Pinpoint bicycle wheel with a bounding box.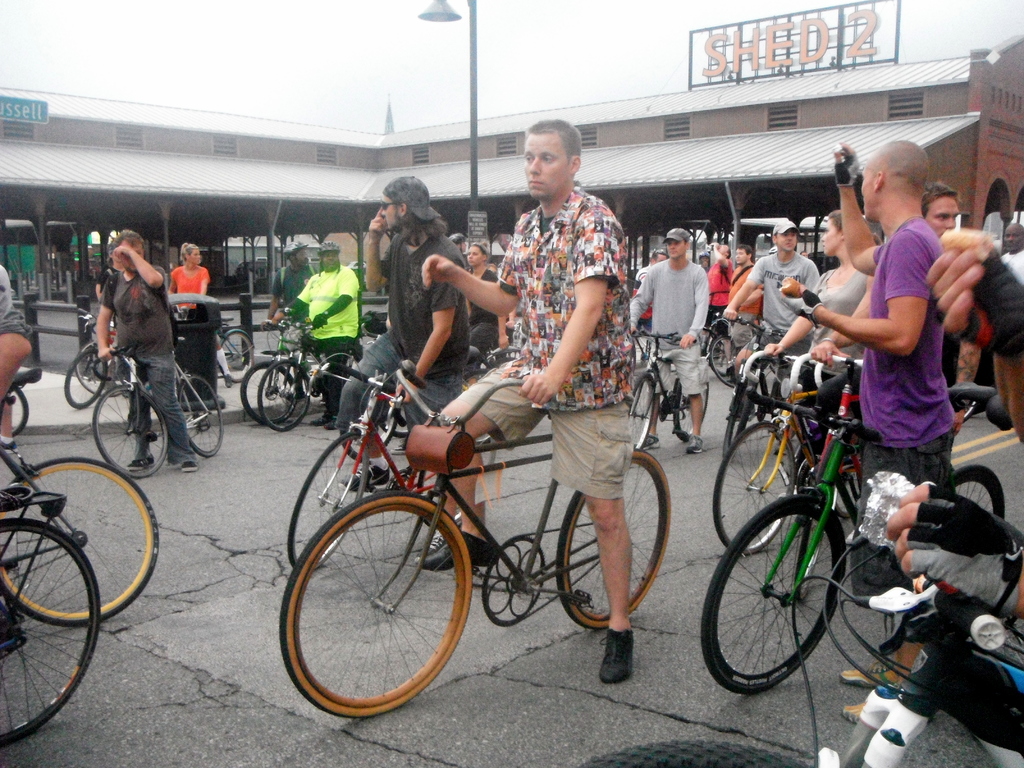
<bbox>74, 340, 121, 396</bbox>.
